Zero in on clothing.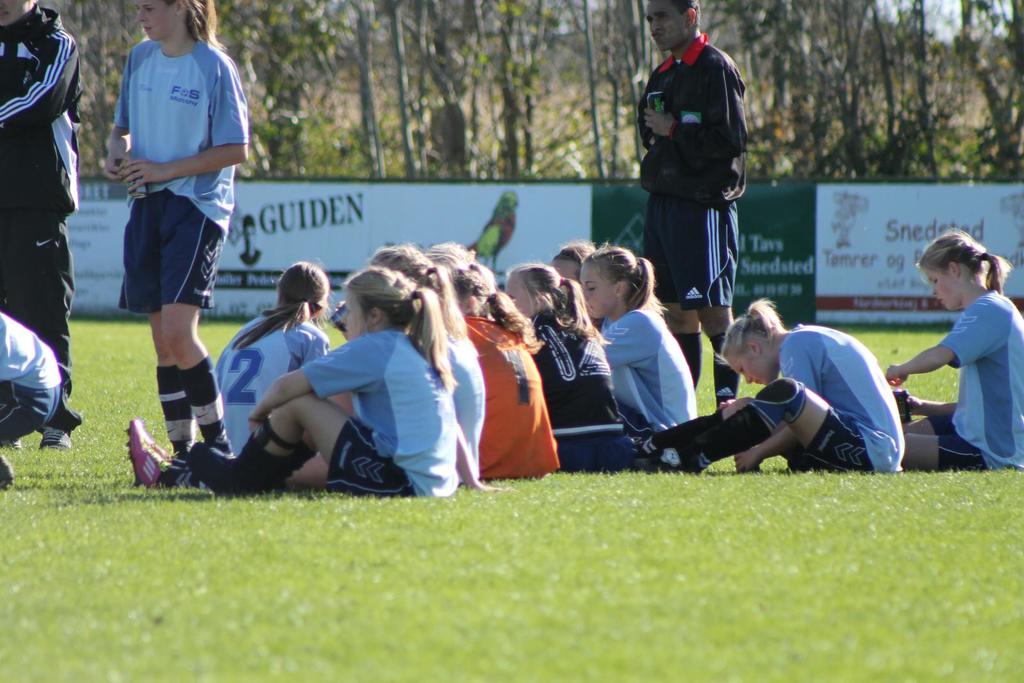
Zeroed in: x1=924 y1=288 x2=1023 y2=478.
